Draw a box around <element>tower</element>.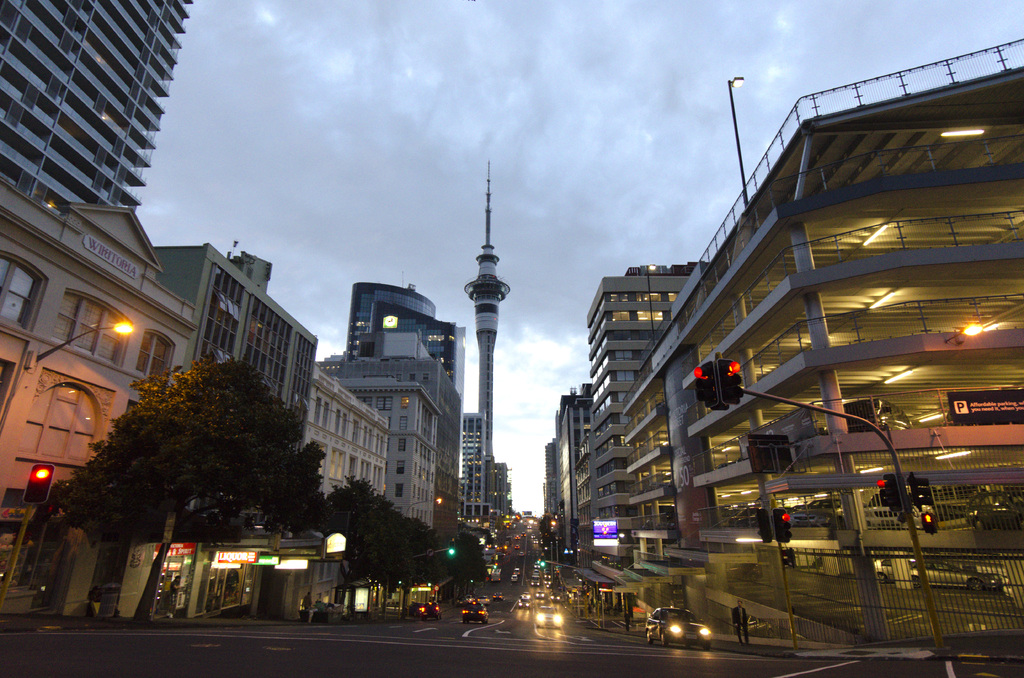
left=546, top=386, right=598, bottom=560.
